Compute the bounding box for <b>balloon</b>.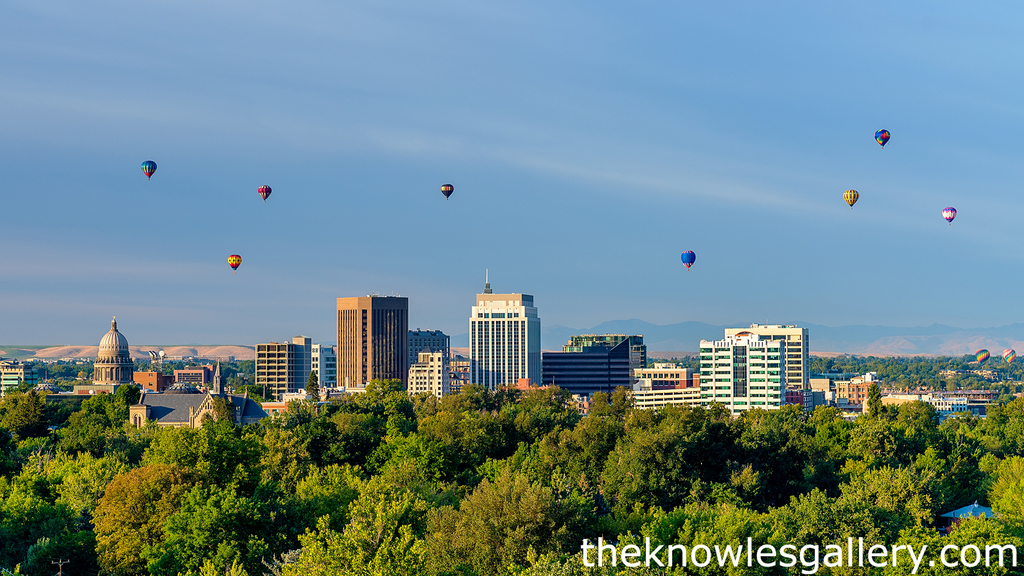
(438,183,452,198).
